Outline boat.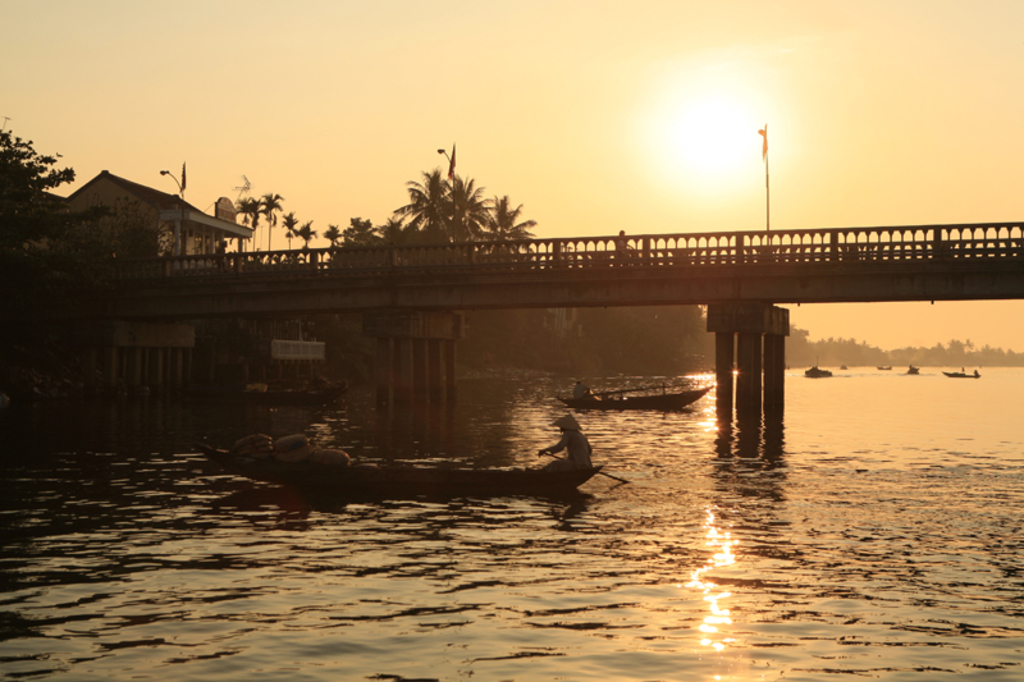
Outline: 878/360/892/372.
